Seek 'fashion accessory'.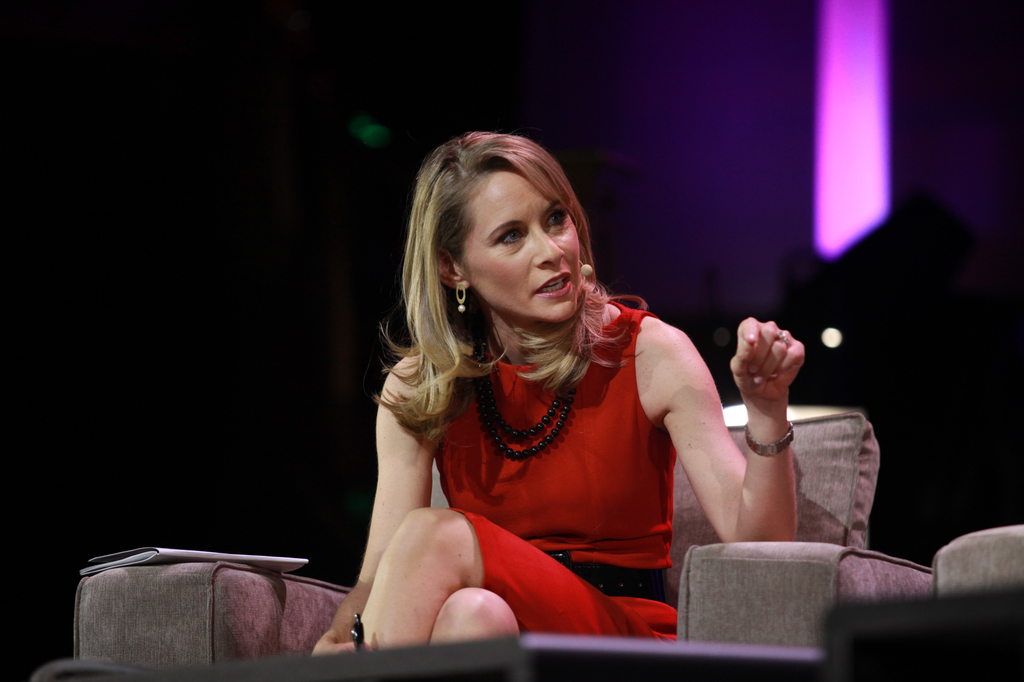
[left=452, top=281, right=468, bottom=315].
